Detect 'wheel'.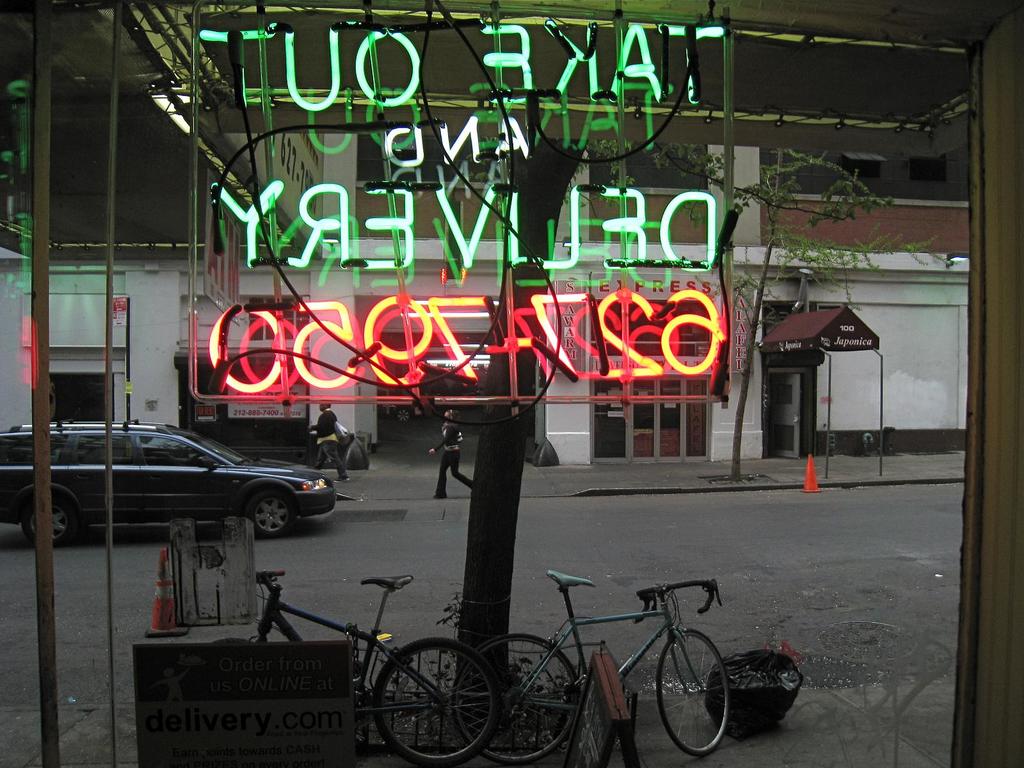
Detected at bbox=[242, 488, 298, 538].
